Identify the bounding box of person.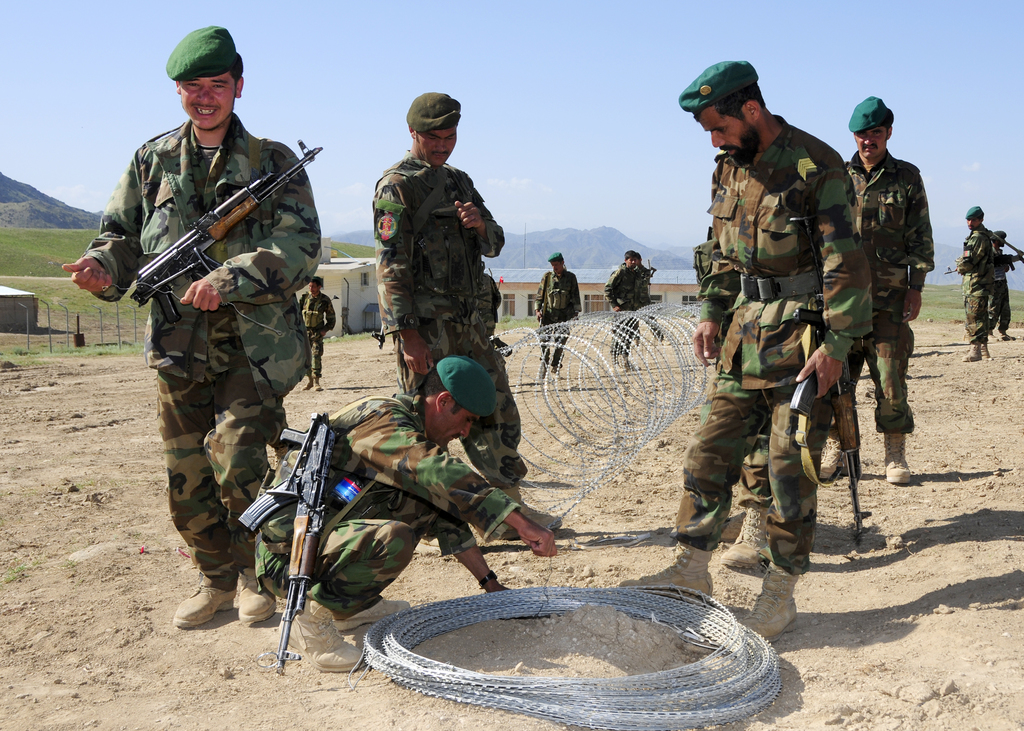
box=[812, 90, 948, 489].
